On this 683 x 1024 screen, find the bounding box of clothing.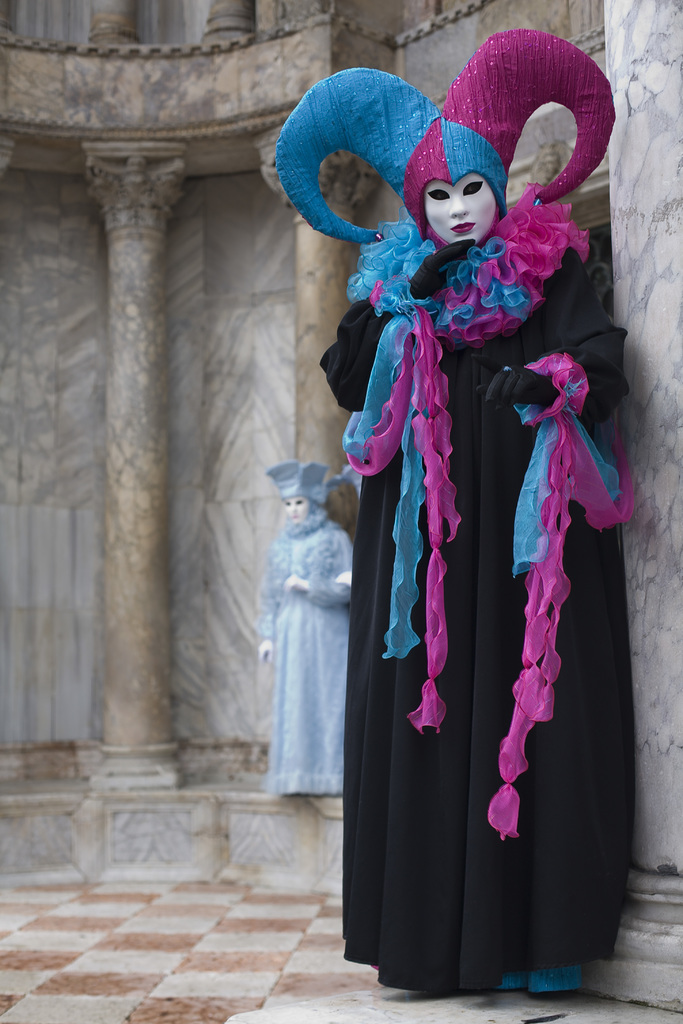
Bounding box: 318,116,612,982.
